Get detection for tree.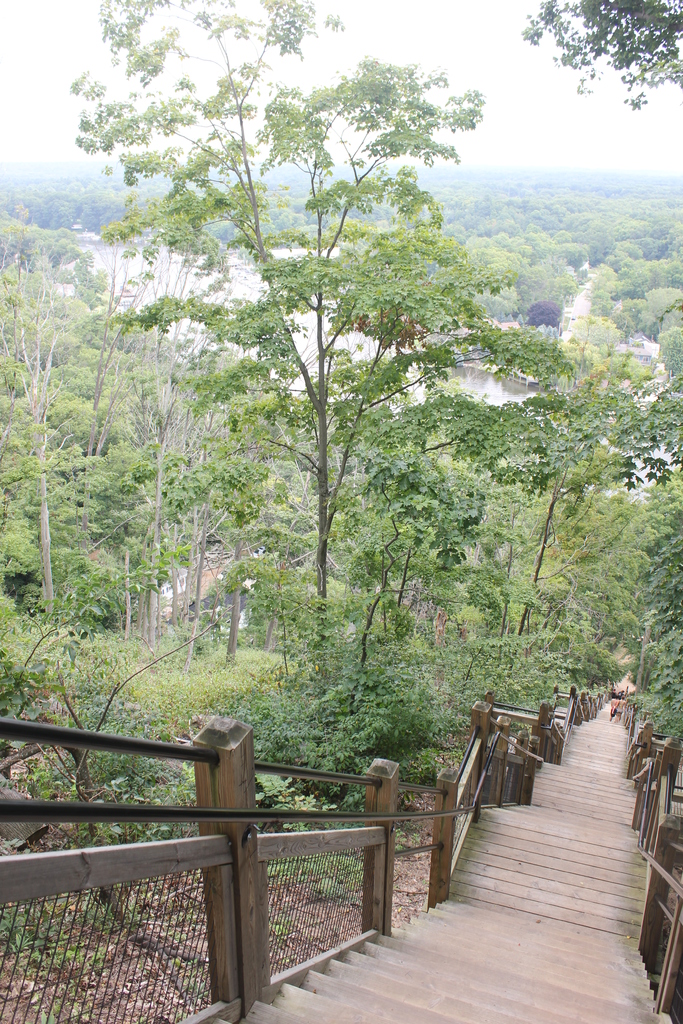
Detection: box=[412, 371, 682, 669].
